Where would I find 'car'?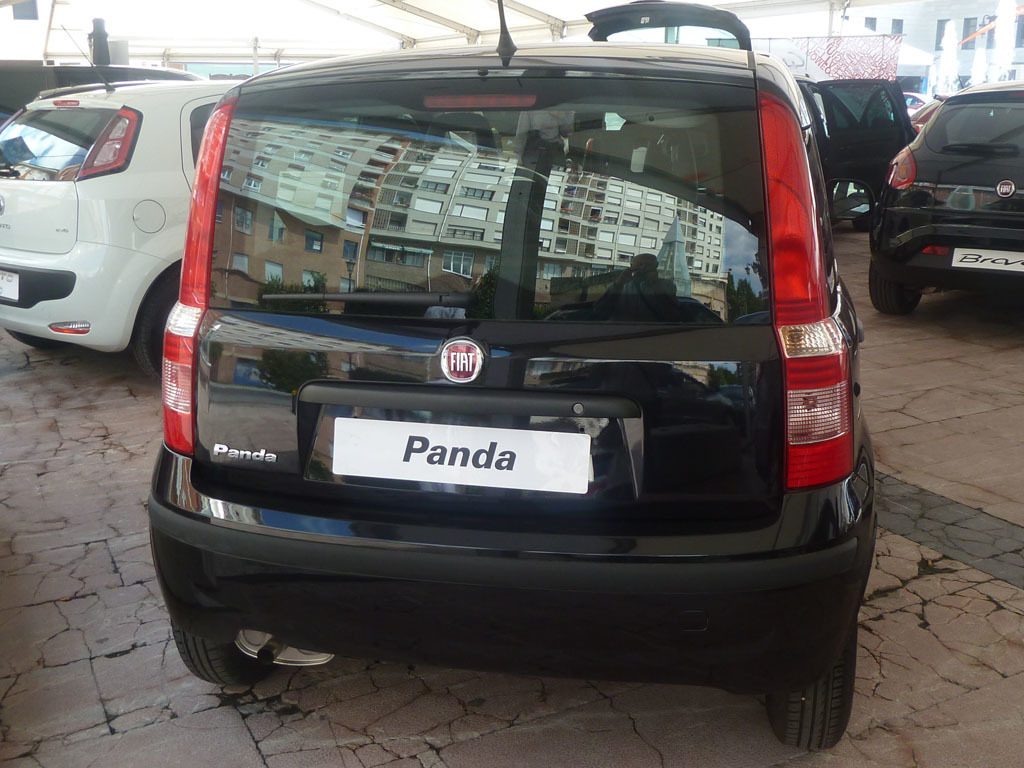
At 144, 0, 886, 754.
